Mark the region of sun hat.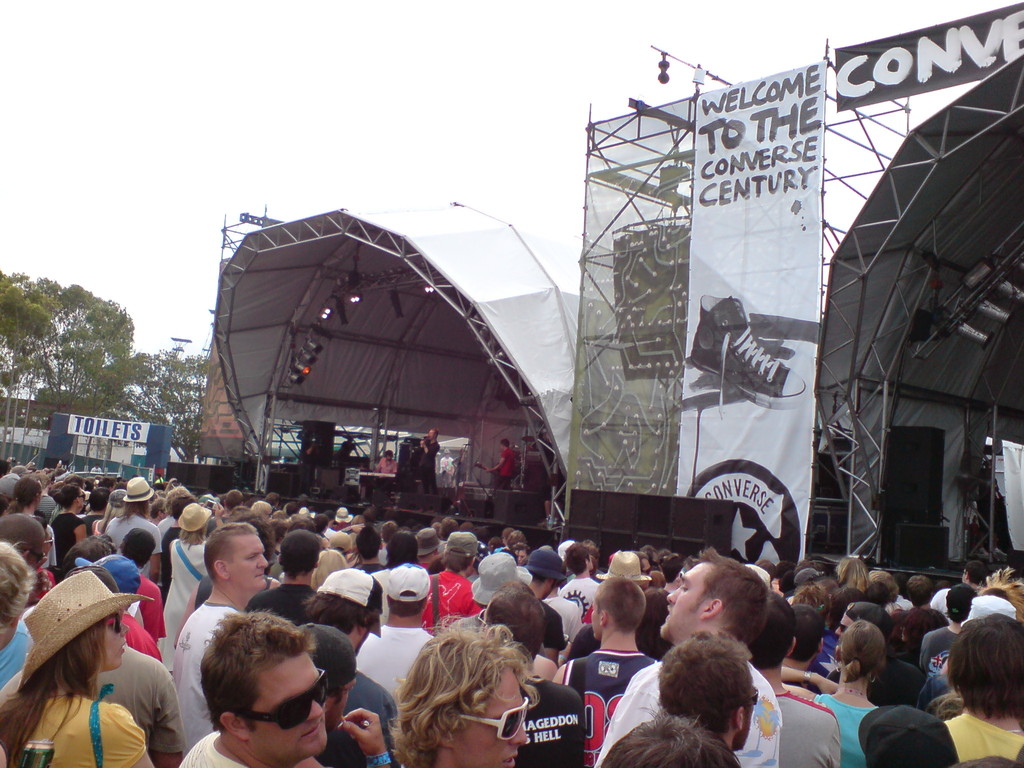
Region: [965,590,1022,625].
